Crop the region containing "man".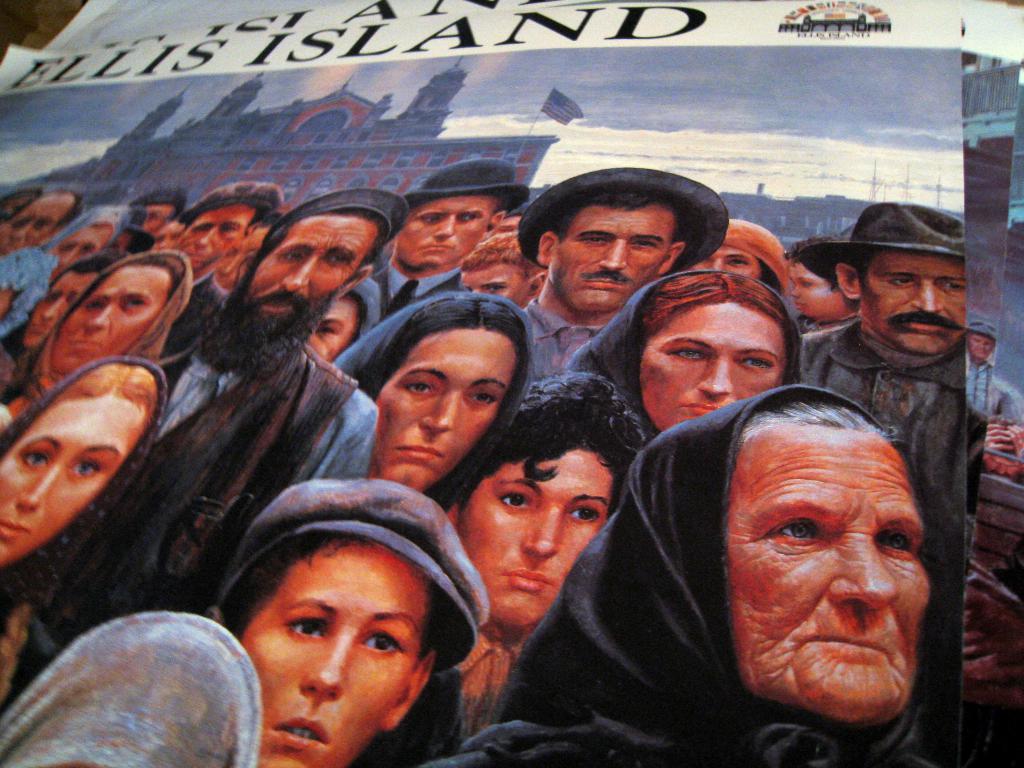
Crop region: {"x1": 149, "y1": 181, "x2": 268, "y2": 344}.
